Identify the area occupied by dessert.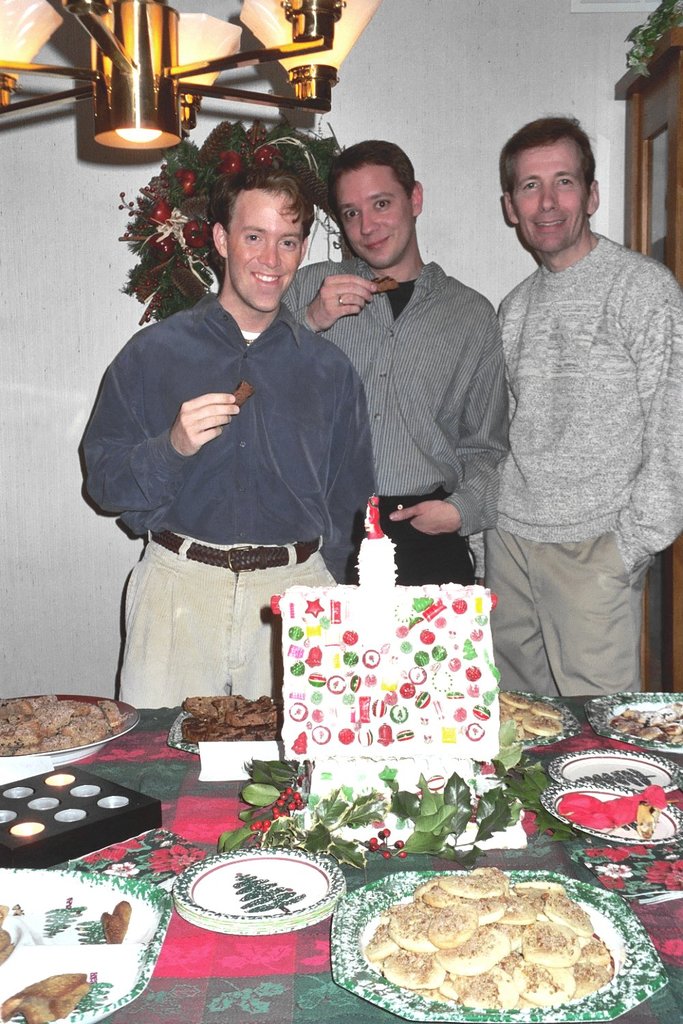
Area: crop(12, 978, 96, 1023).
